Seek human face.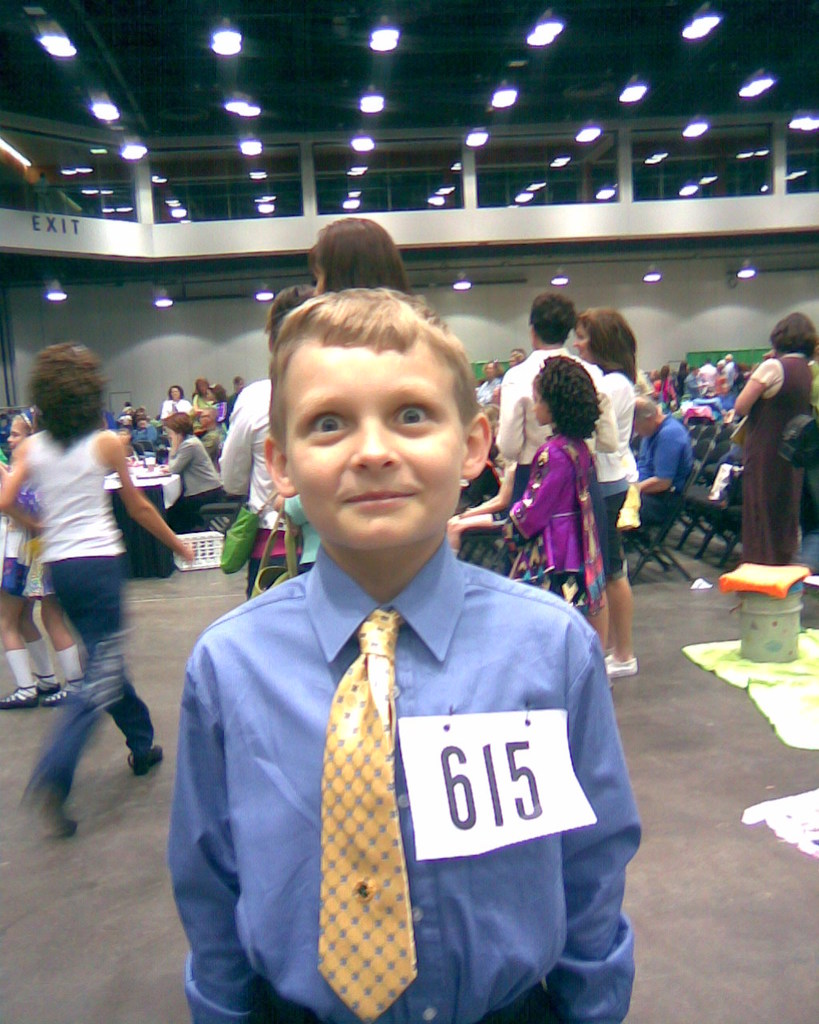
<bbox>529, 385, 550, 427</bbox>.
